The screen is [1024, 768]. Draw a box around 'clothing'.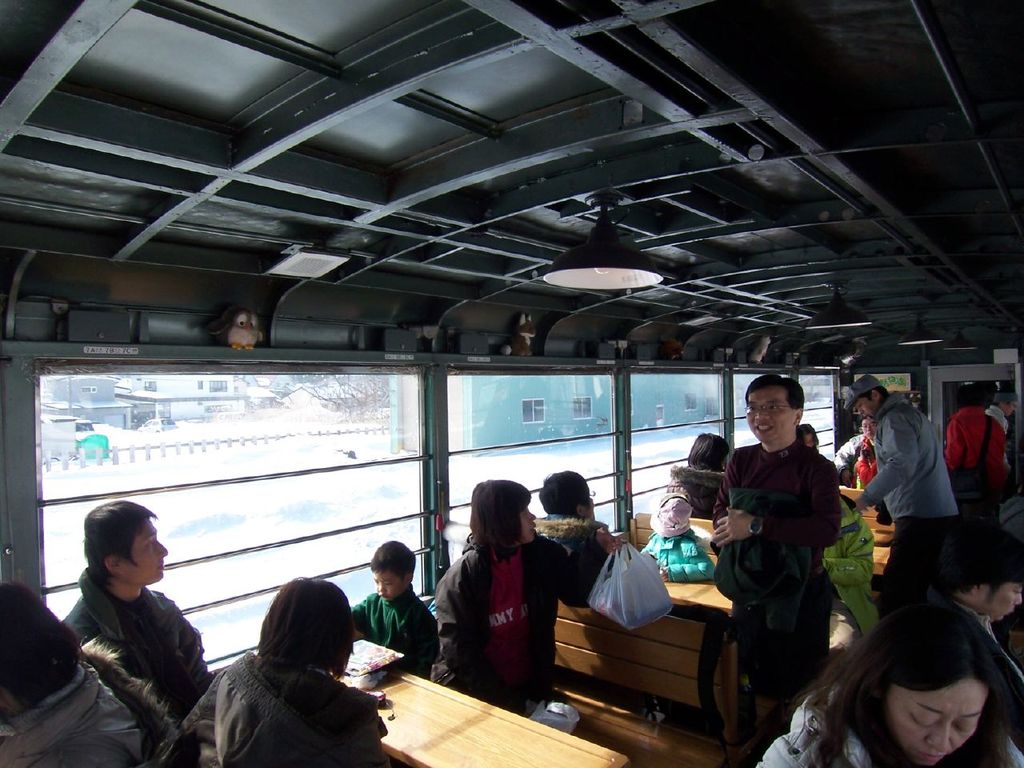
[352, 592, 450, 682].
